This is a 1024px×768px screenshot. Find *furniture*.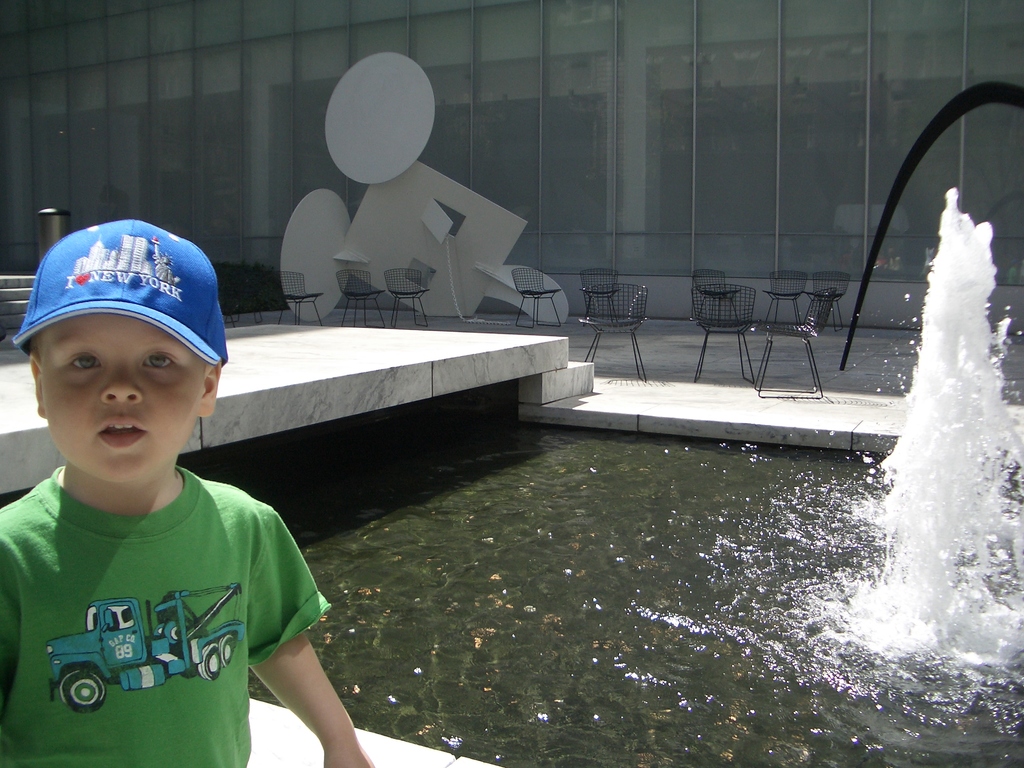
Bounding box: x1=225, y1=282, x2=266, y2=326.
